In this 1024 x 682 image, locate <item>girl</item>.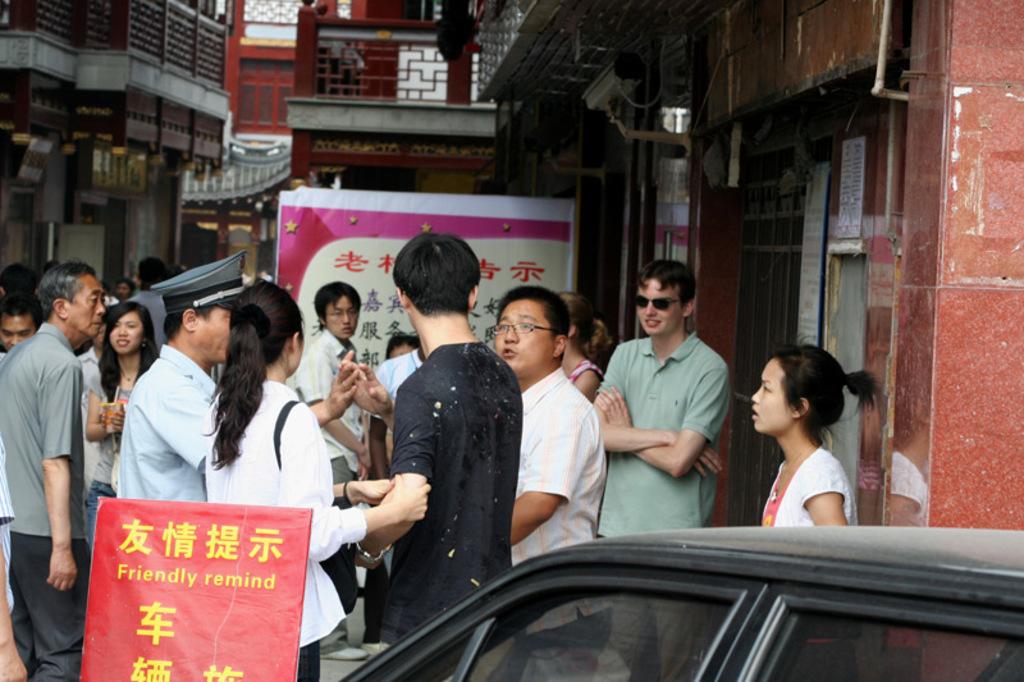
Bounding box: select_region(553, 288, 609, 408).
